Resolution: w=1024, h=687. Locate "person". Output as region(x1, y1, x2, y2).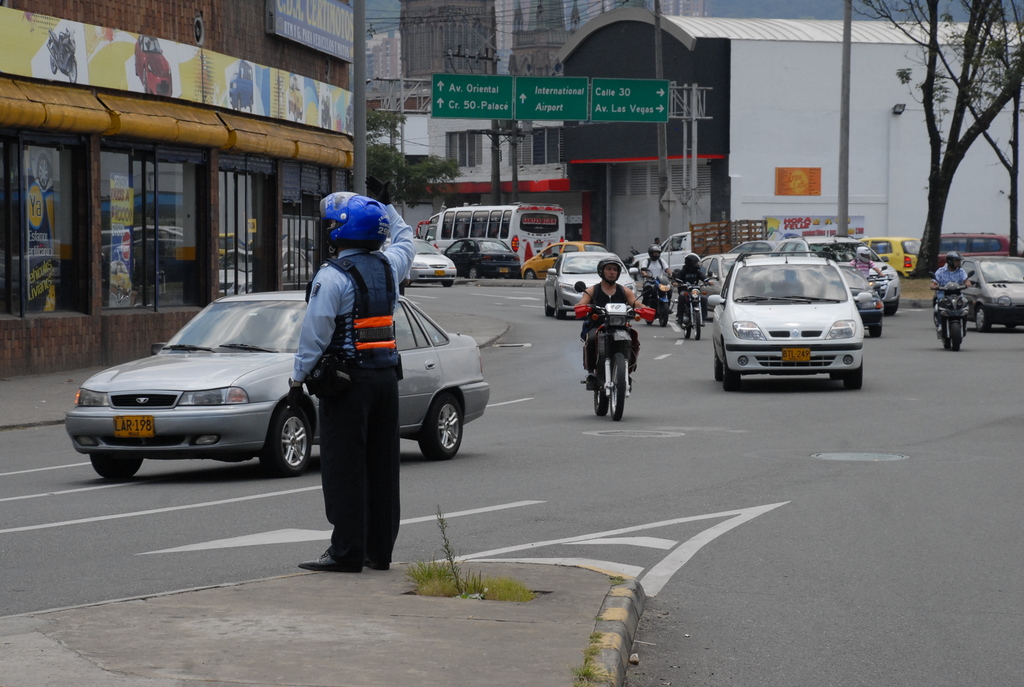
region(671, 253, 713, 324).
